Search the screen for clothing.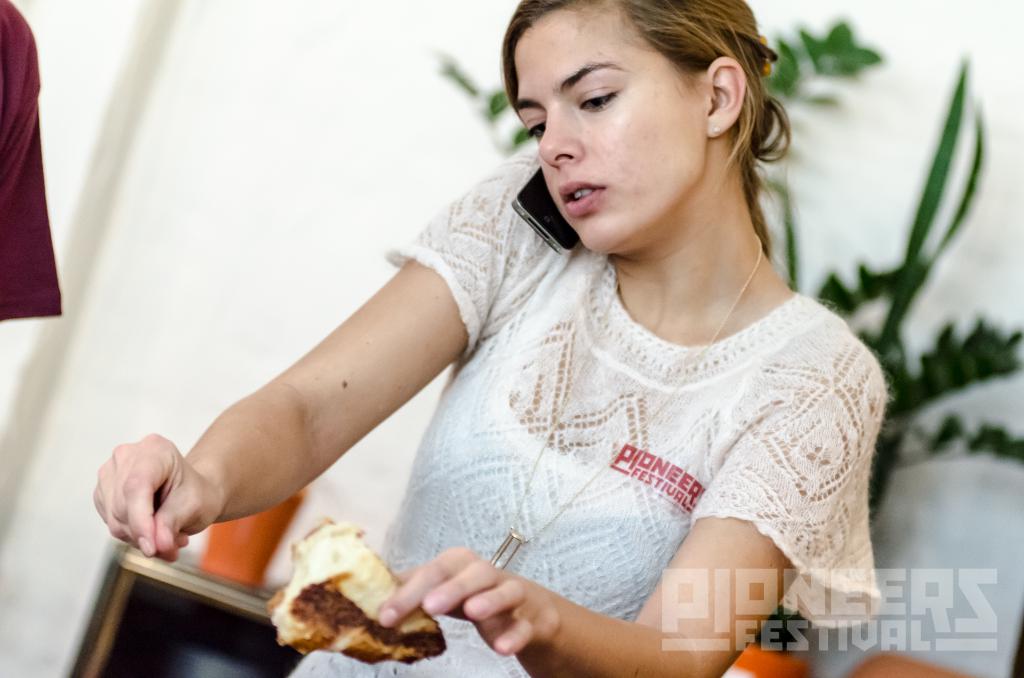
Found at 196 144 900 645.
